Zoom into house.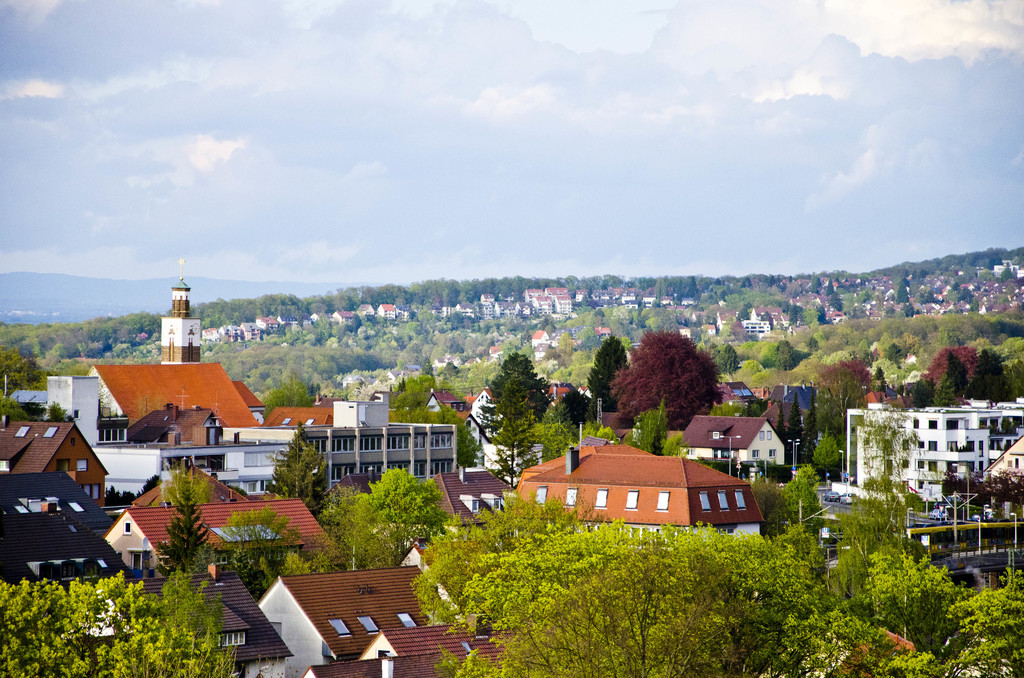
Zoom target: [left=962, top=283, right=981, bottom=291].
